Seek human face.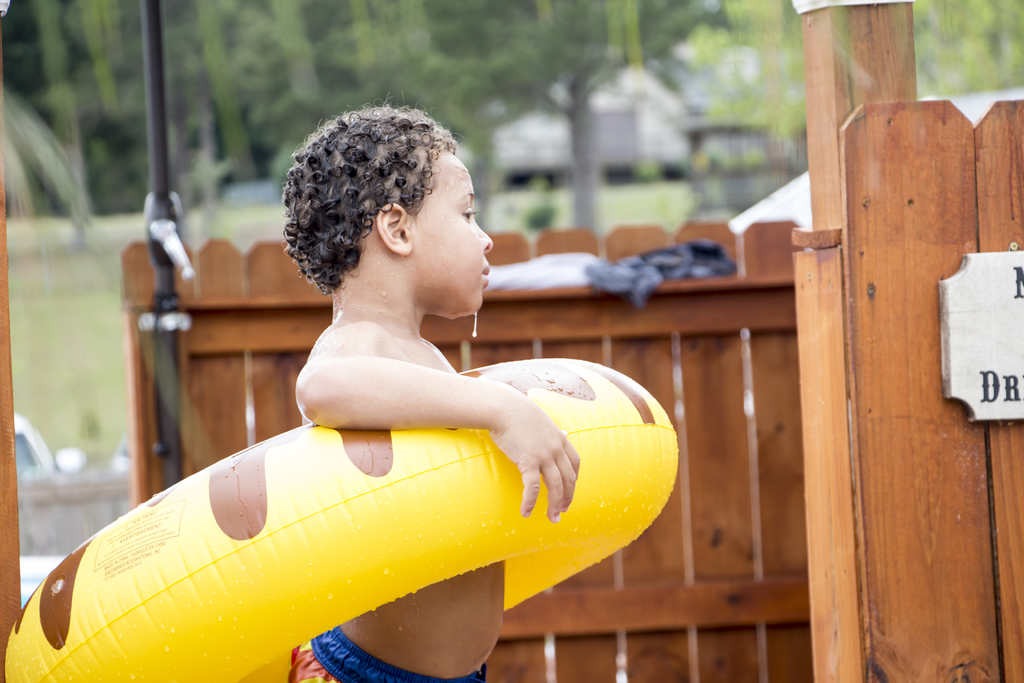
box=[410, 149, 493, 318].
